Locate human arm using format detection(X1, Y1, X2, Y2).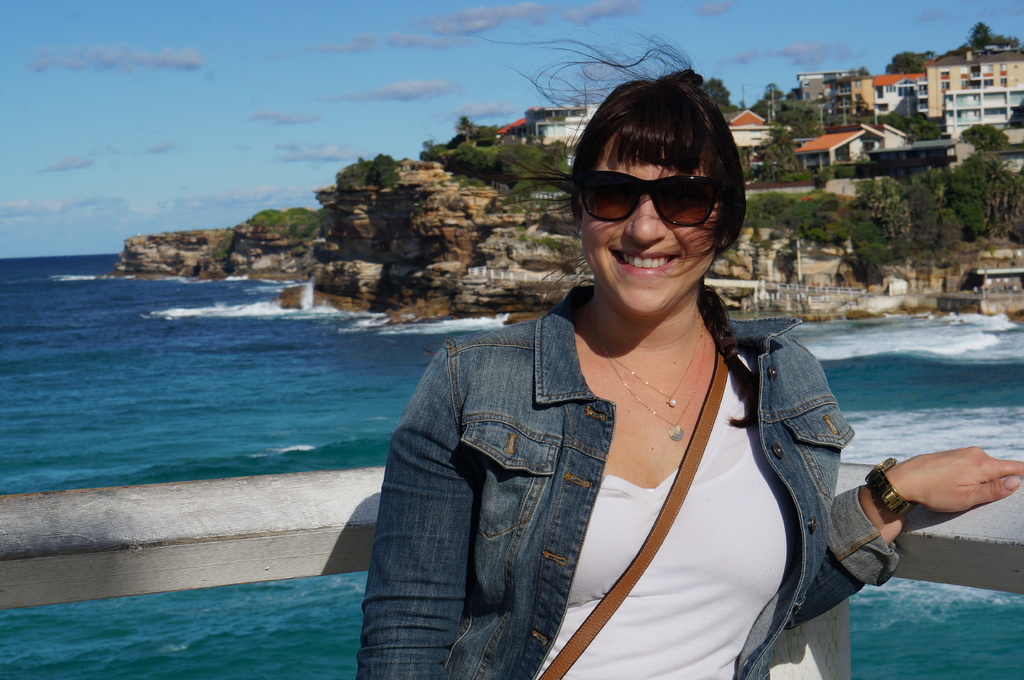
detection(786, 376, 1022, 622).
